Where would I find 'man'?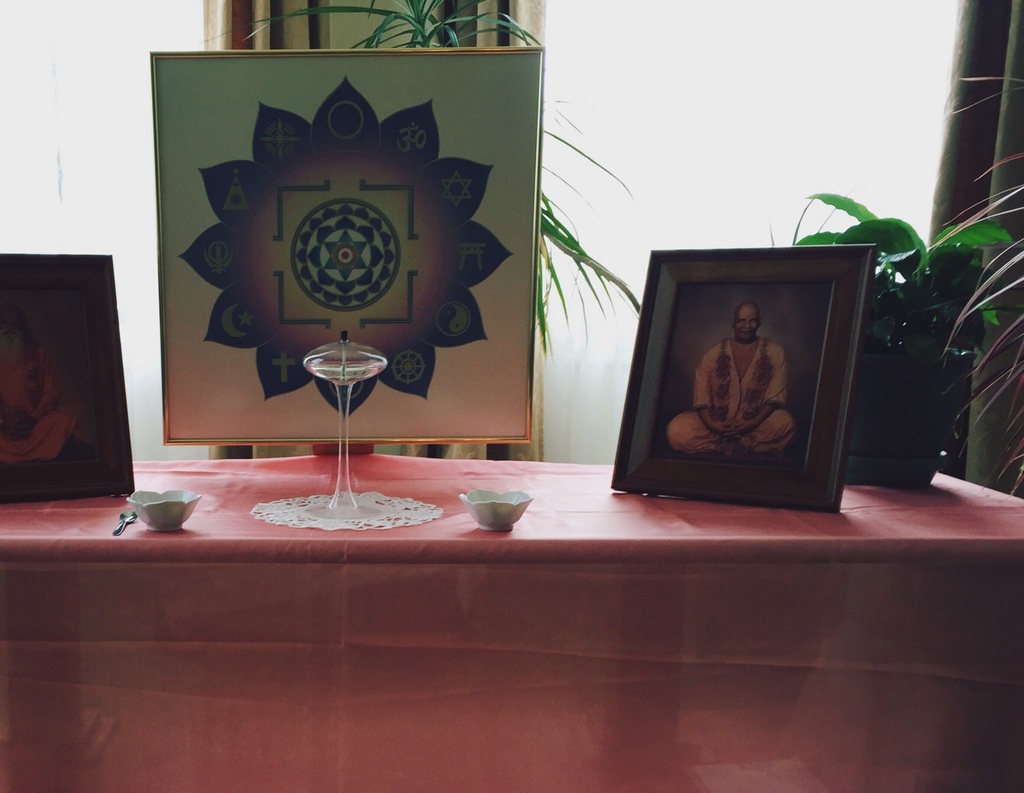
At 661, 301, 799, 458.
